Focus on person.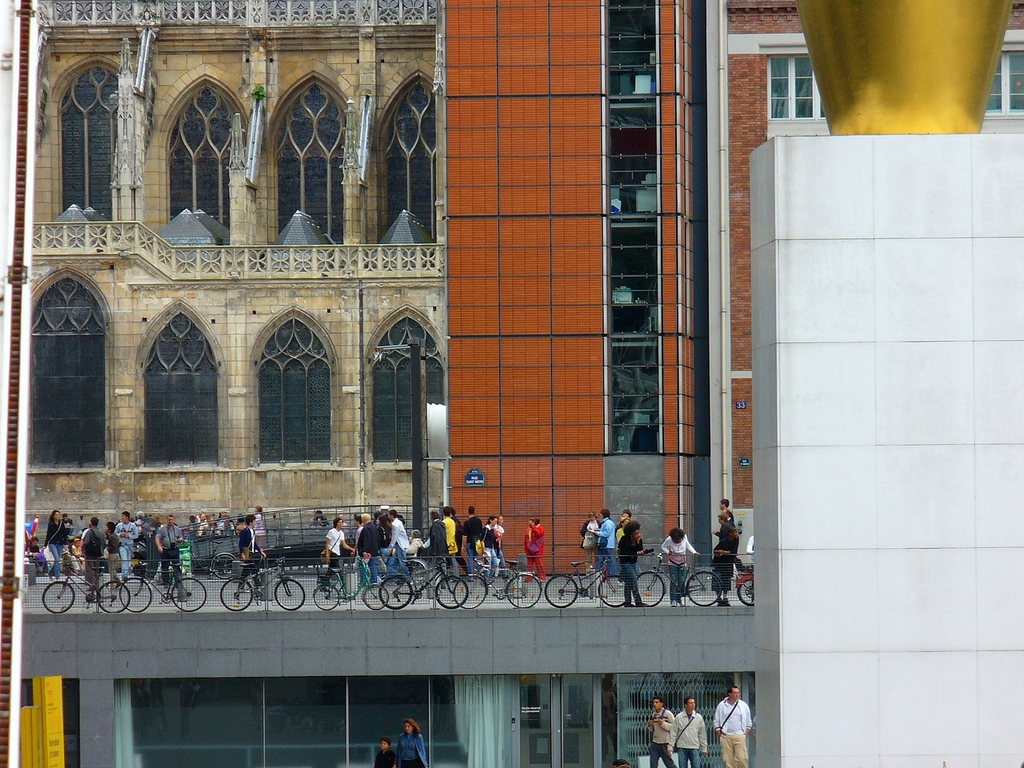
Focused at 646:700:676:766.
